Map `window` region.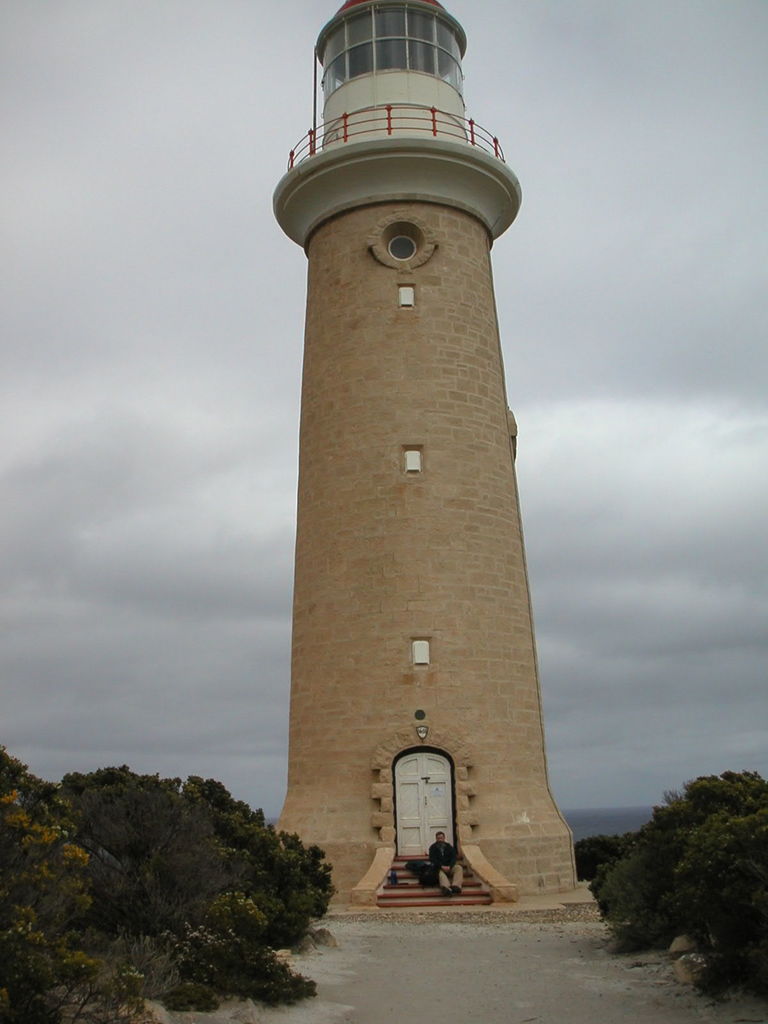
Mapped to left=406, top=624, right=446, bottom=676.
